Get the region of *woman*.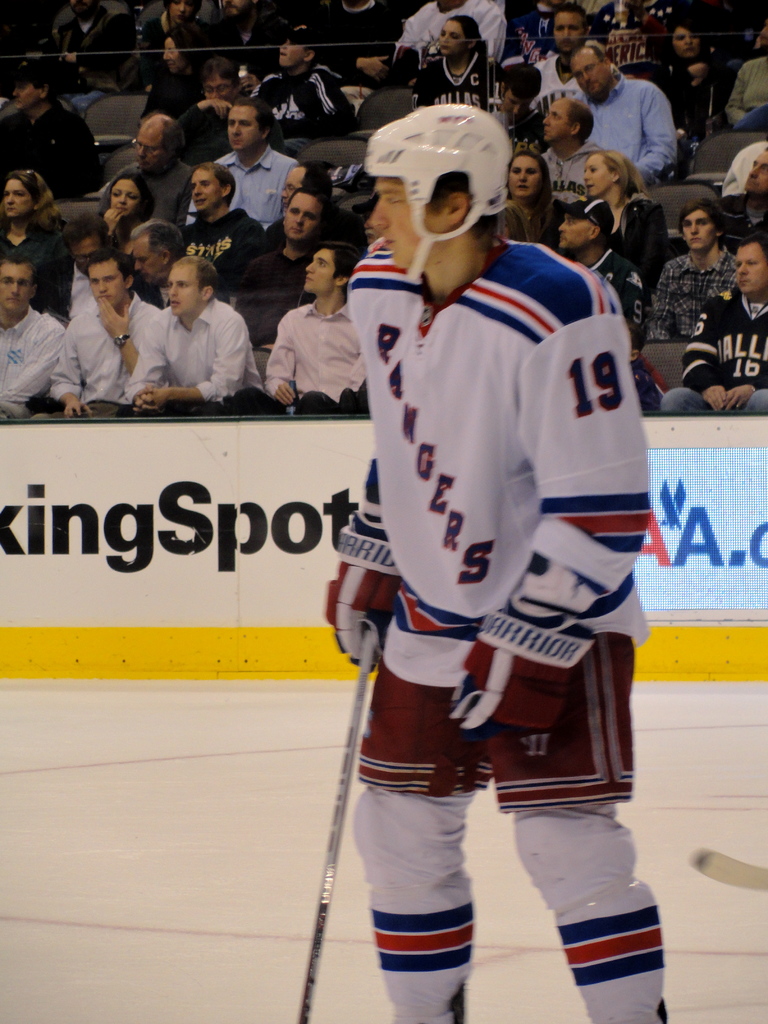
locate(495, 148, 570, 257).
